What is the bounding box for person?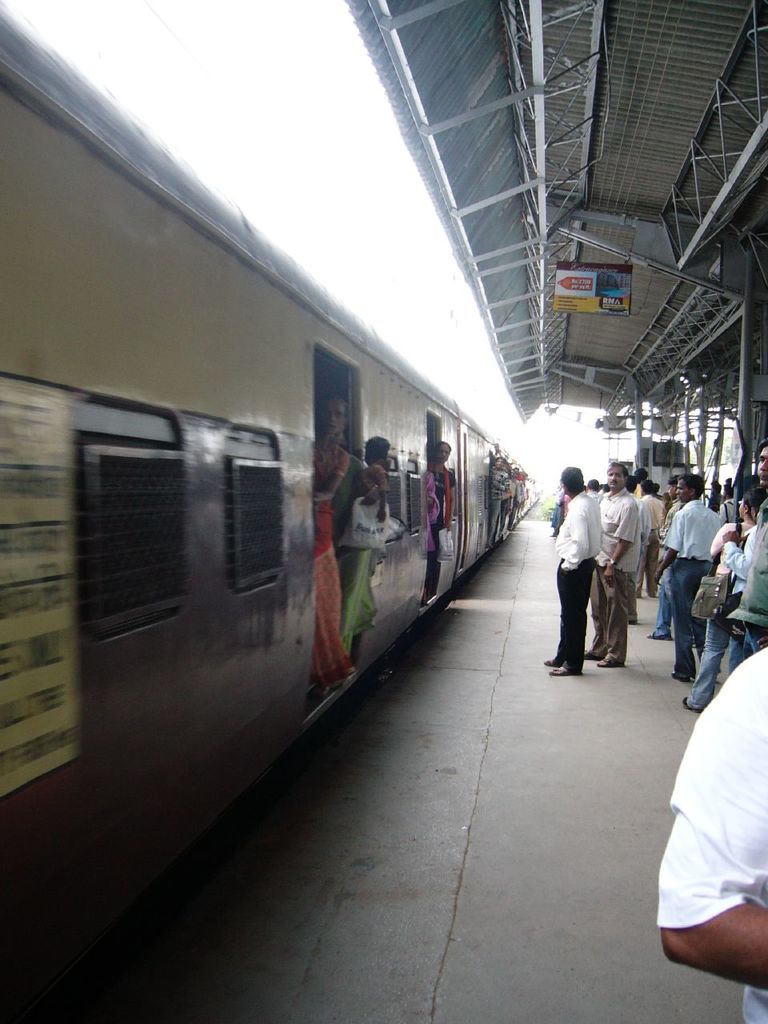
[652, 475, 722, 670].
